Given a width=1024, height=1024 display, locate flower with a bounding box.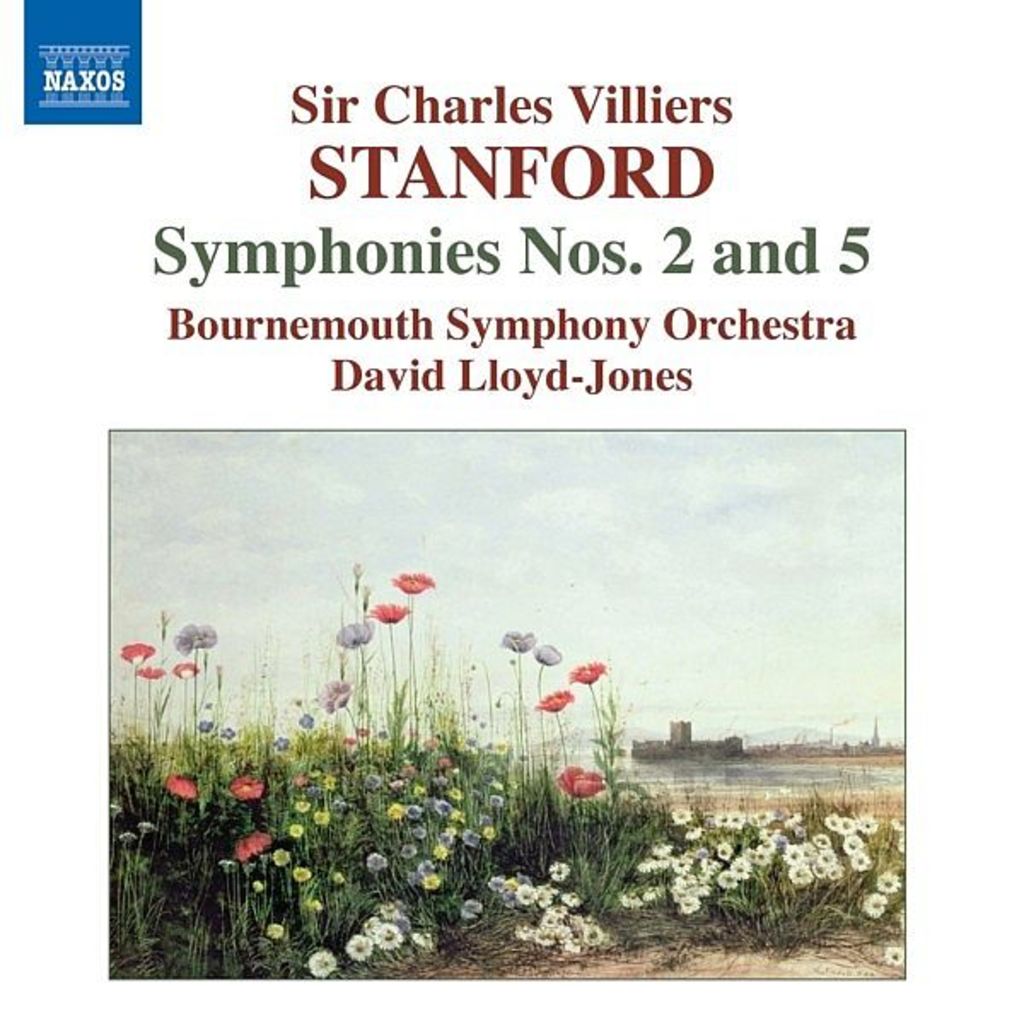
Located: box=[266, 843, 292, 867].
